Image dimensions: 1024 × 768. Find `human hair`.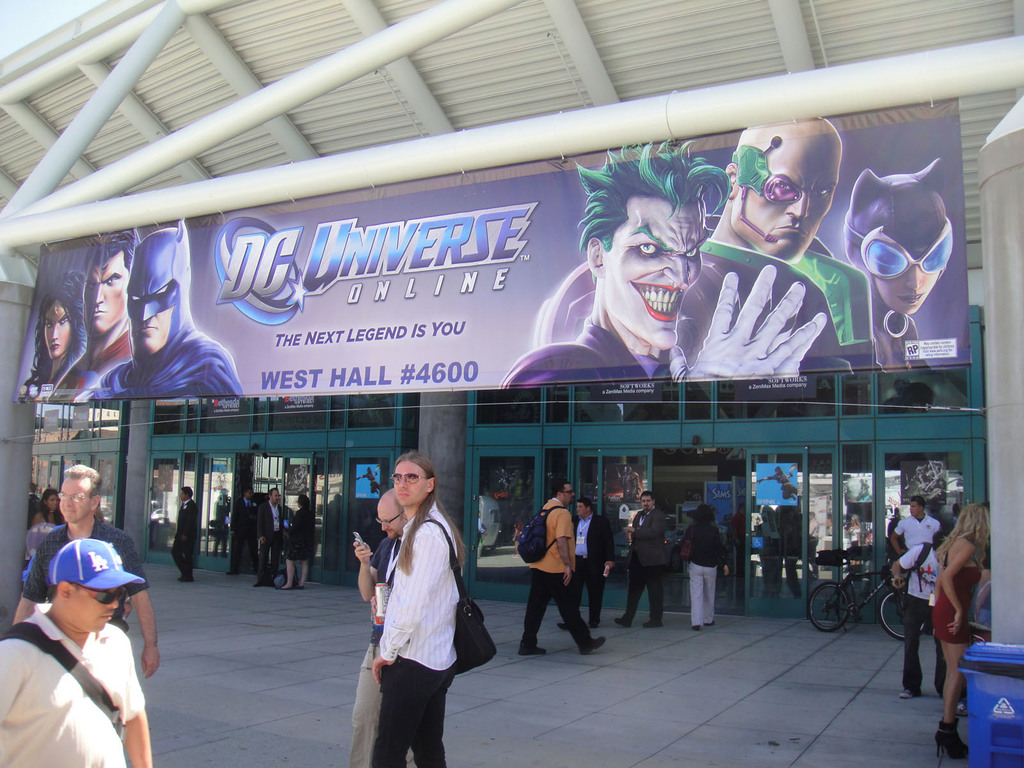
region(47, 584, 58, 602).
